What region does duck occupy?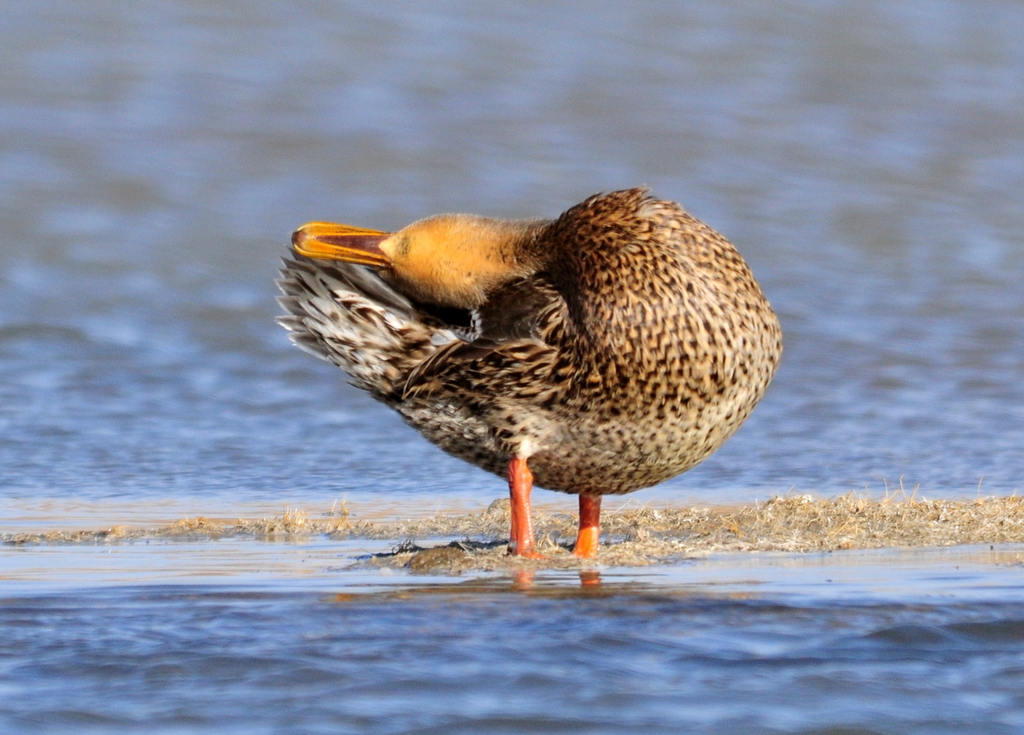
rect(278, 182, 777, 569).
